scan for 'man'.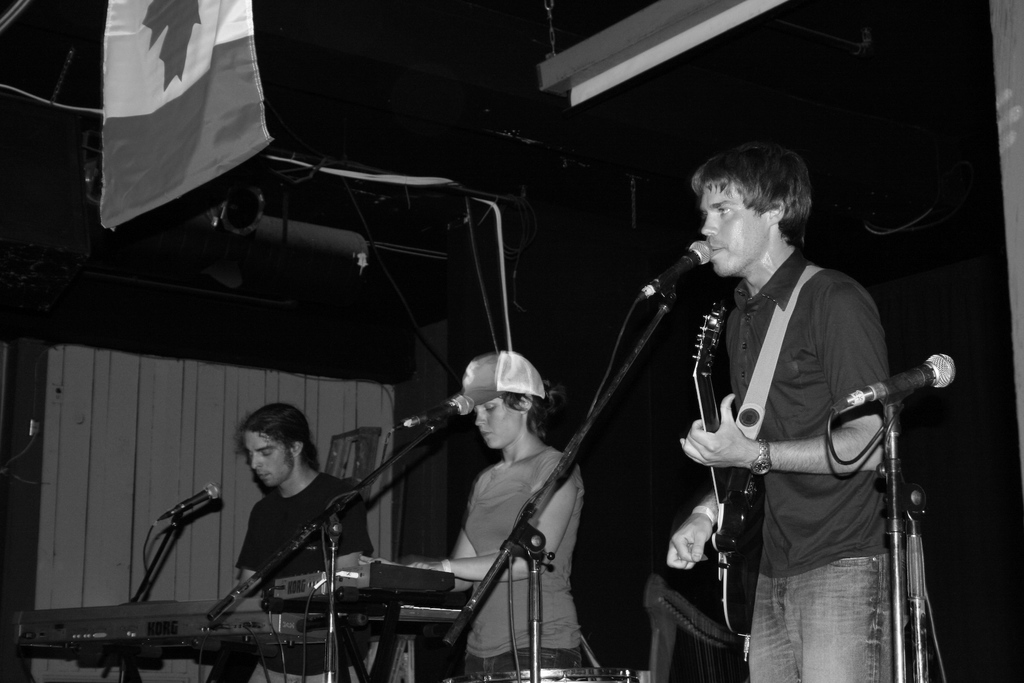
Scan result: 664:142:891:682.
